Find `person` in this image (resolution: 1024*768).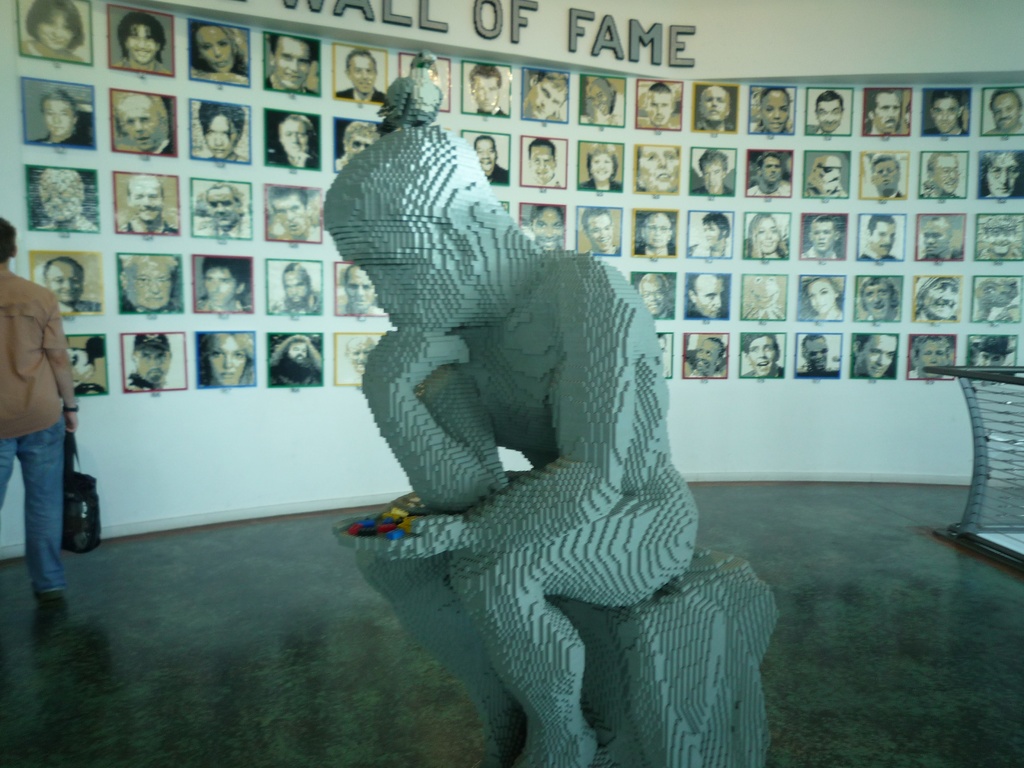
BBox(266, 114, 322, 171).
